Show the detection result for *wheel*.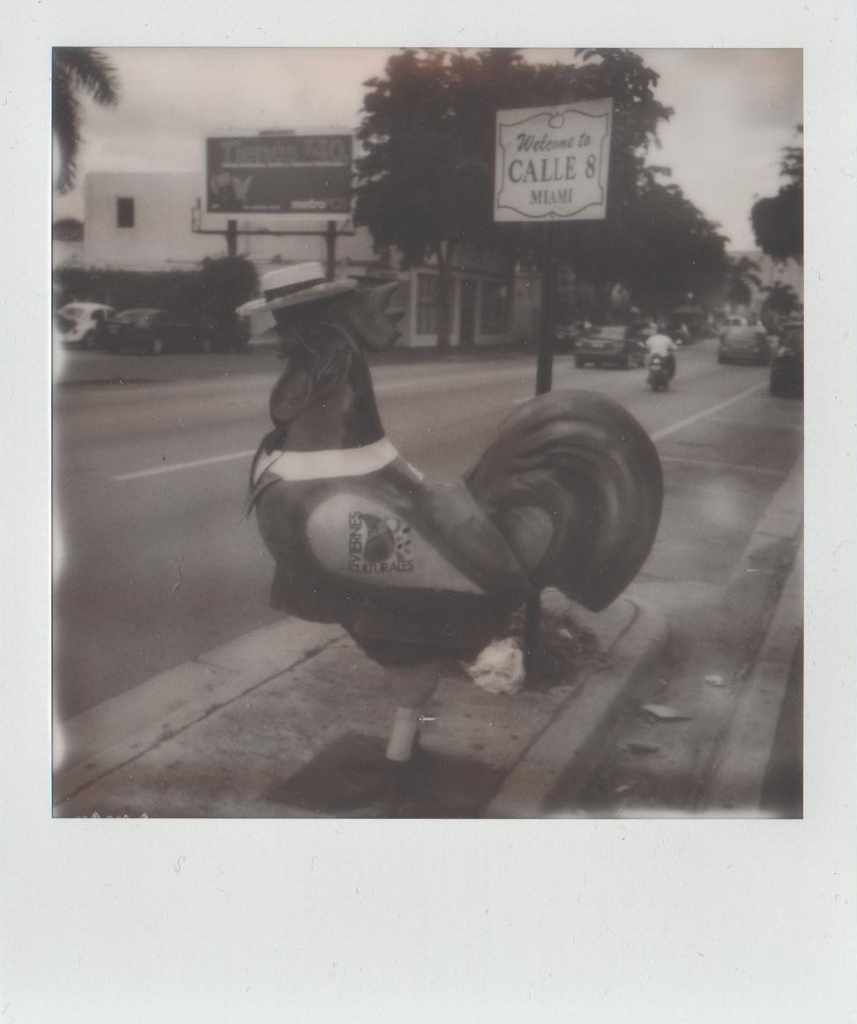
200/337/214/351.
